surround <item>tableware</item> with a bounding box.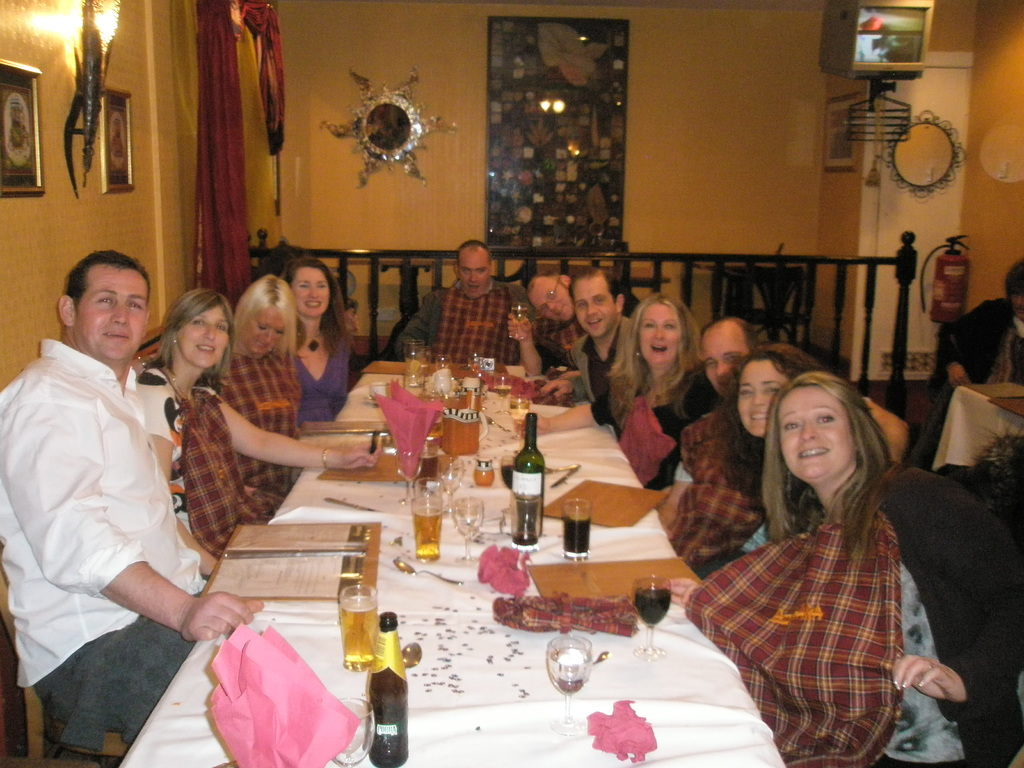
(left=401, top=637, right=422, bottom=668).
